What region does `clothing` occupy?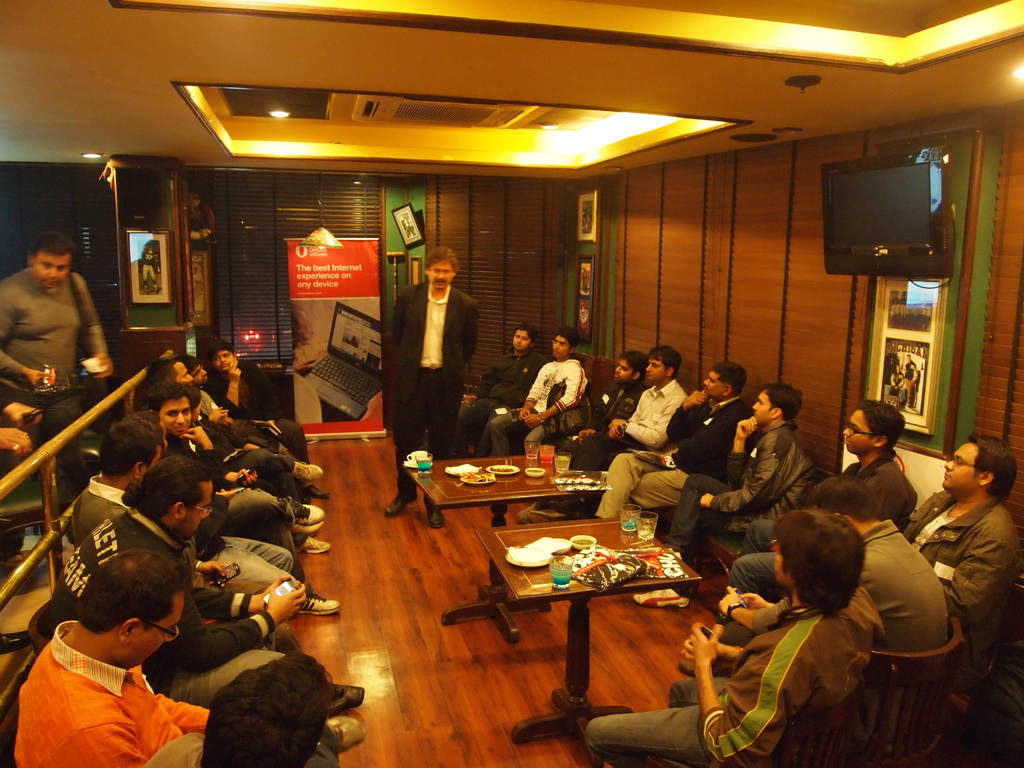
<region>663, 410, 808, 541</region>.
